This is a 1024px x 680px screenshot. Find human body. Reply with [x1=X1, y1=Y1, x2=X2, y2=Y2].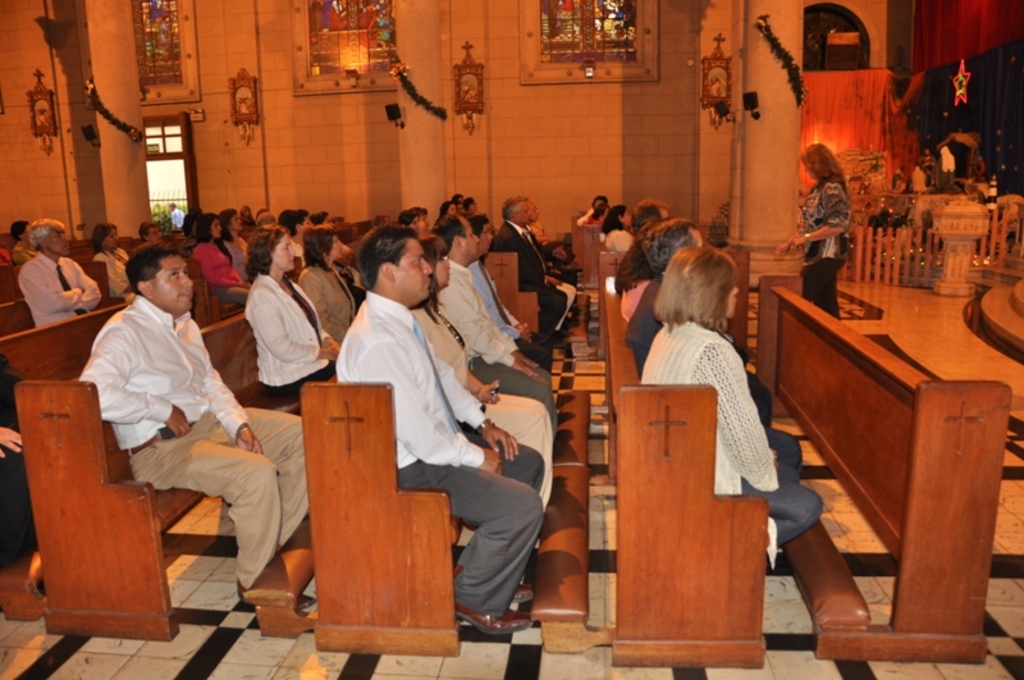
[x1=244, y1=223, x2=344, y2=394].
